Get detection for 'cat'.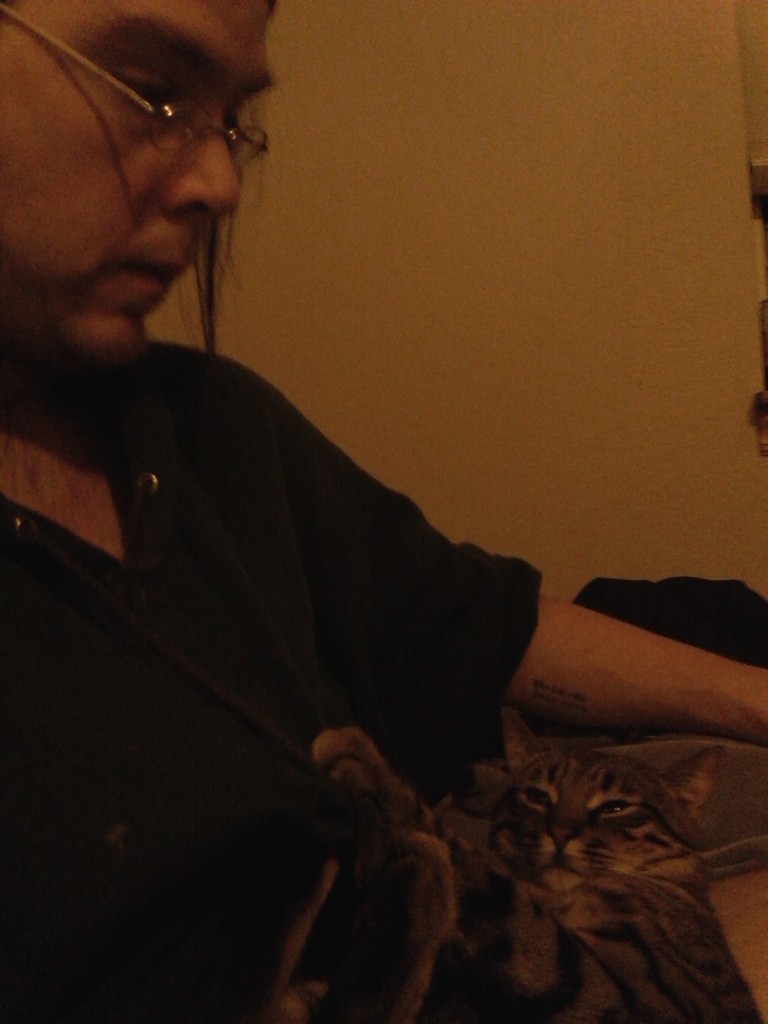
Detection: (276, 705, 763, 1023).
